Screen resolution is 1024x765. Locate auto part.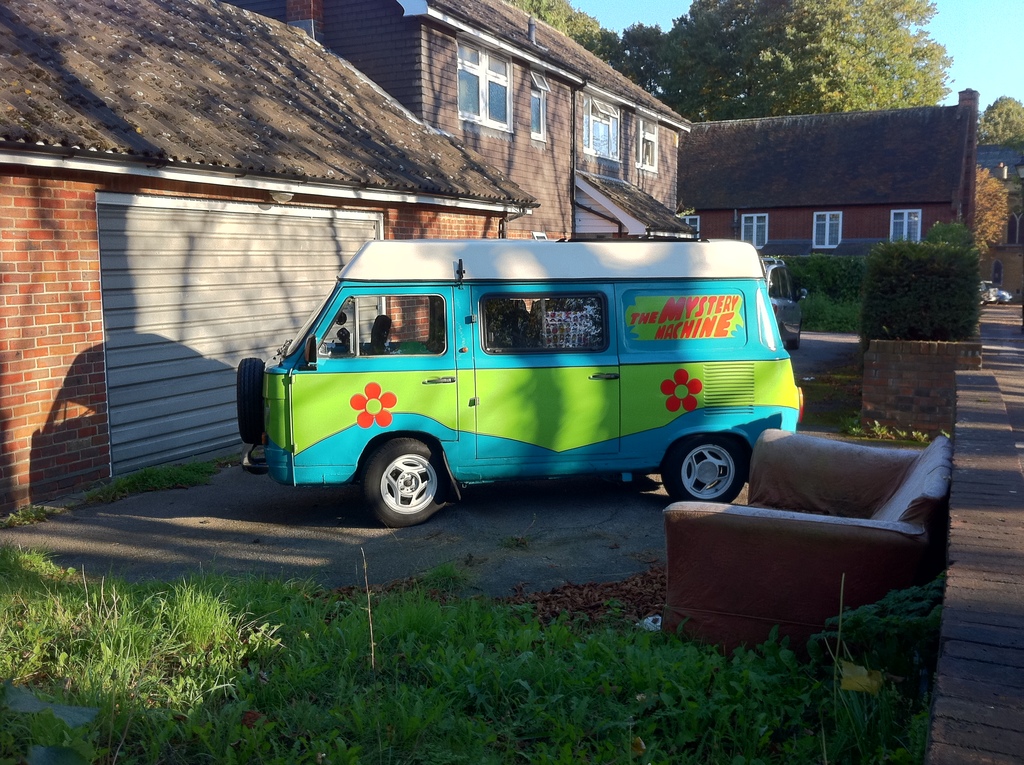
<box>360,434,452,530</box>.
